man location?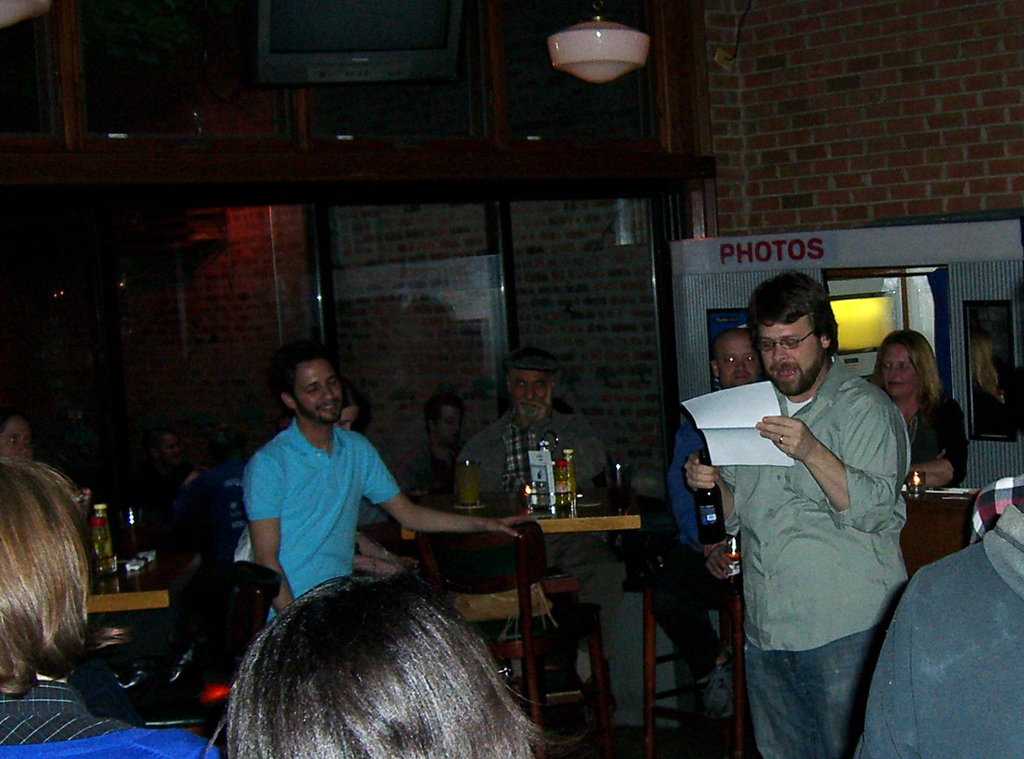
locate(399, 390, 492, 509)
